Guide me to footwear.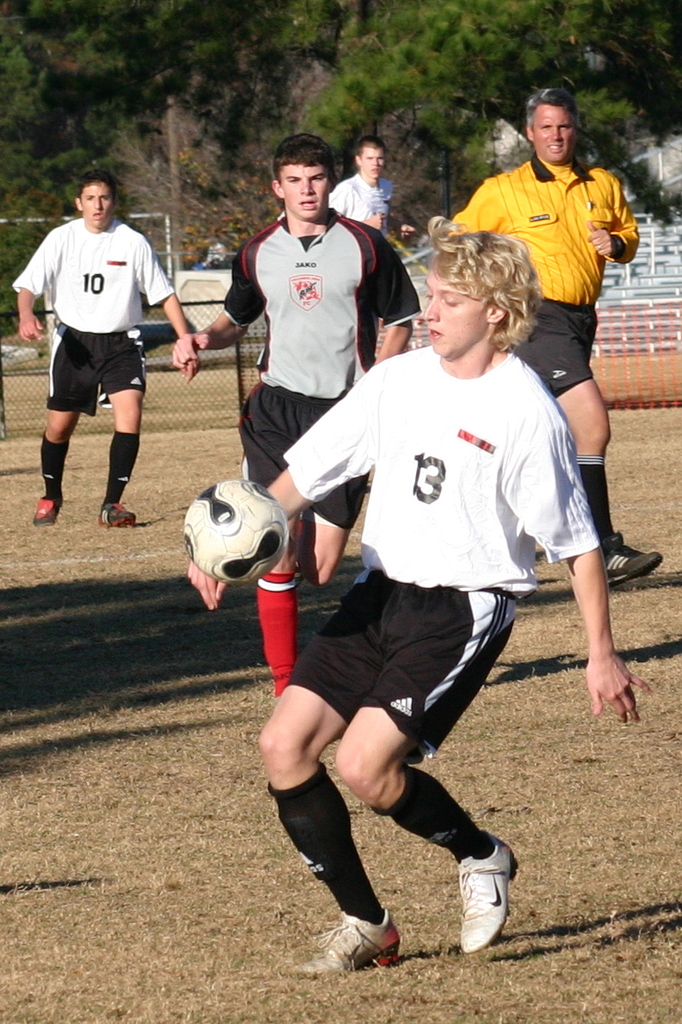
Guidance: l=31, t=492, r=56, b=522.
